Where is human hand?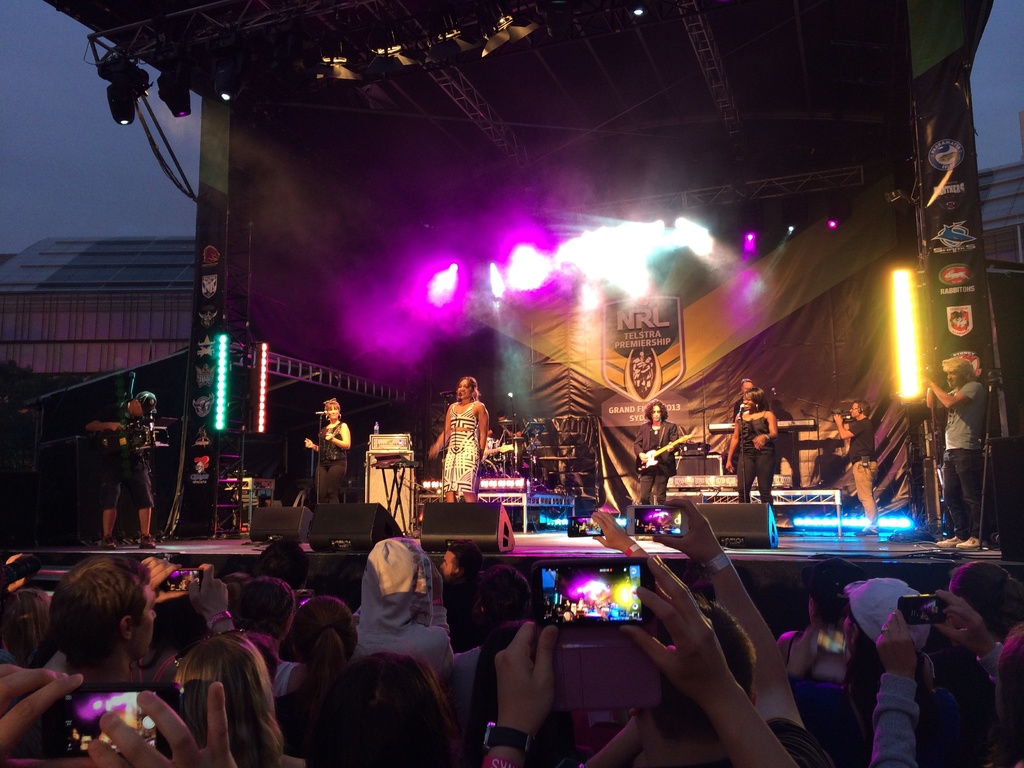
[724,460,735,476].
